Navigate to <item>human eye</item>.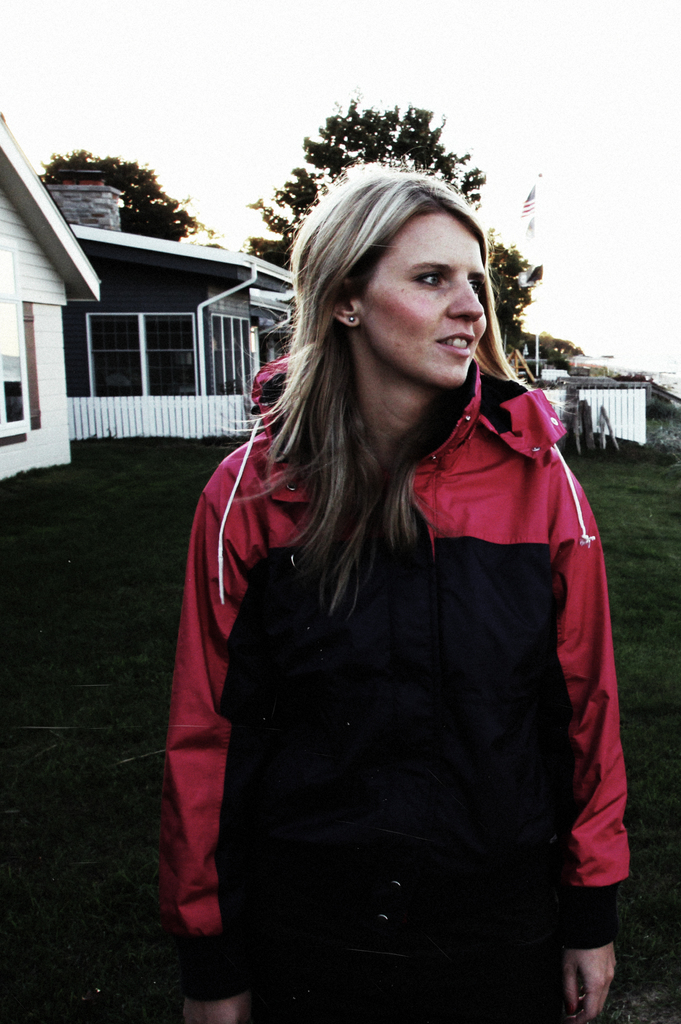
Navigation target: region(409, 271, 449, 295).
